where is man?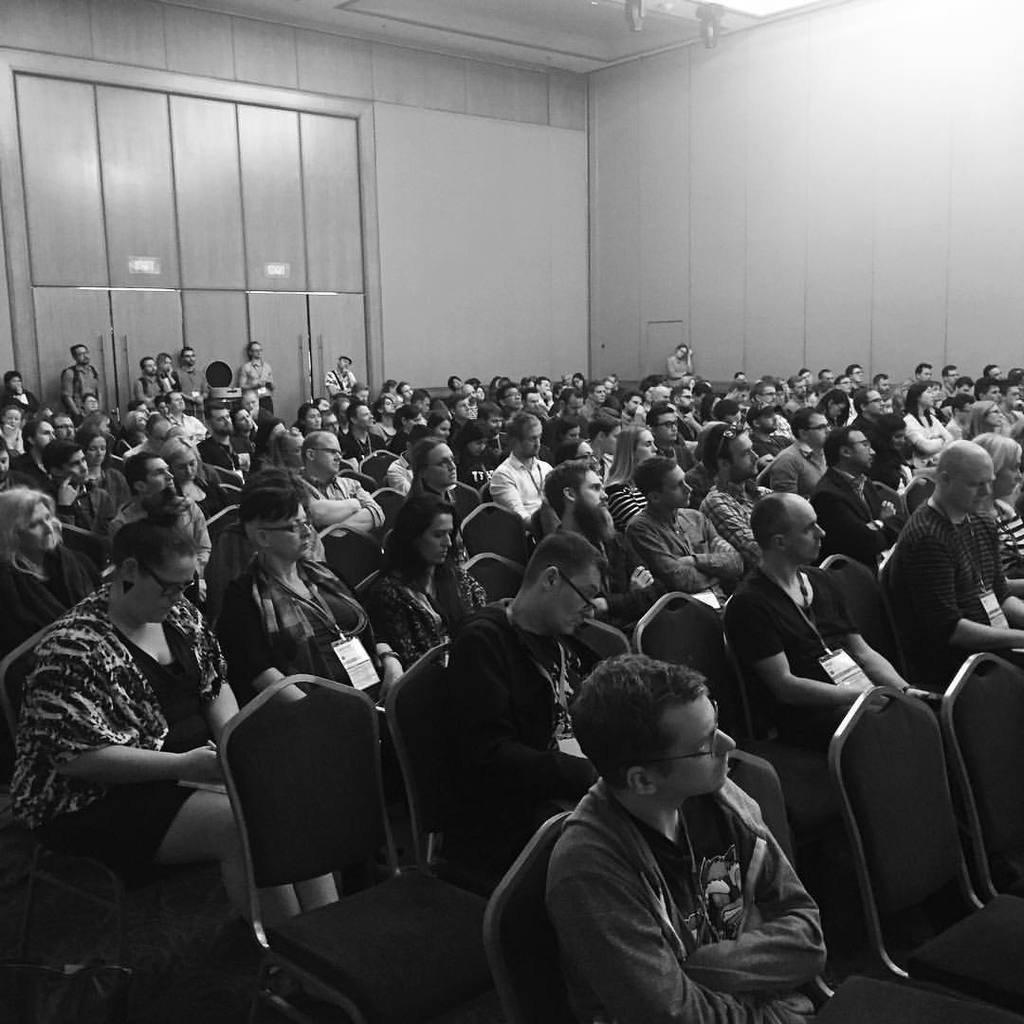
bbox(49, 416, 83, 436).
